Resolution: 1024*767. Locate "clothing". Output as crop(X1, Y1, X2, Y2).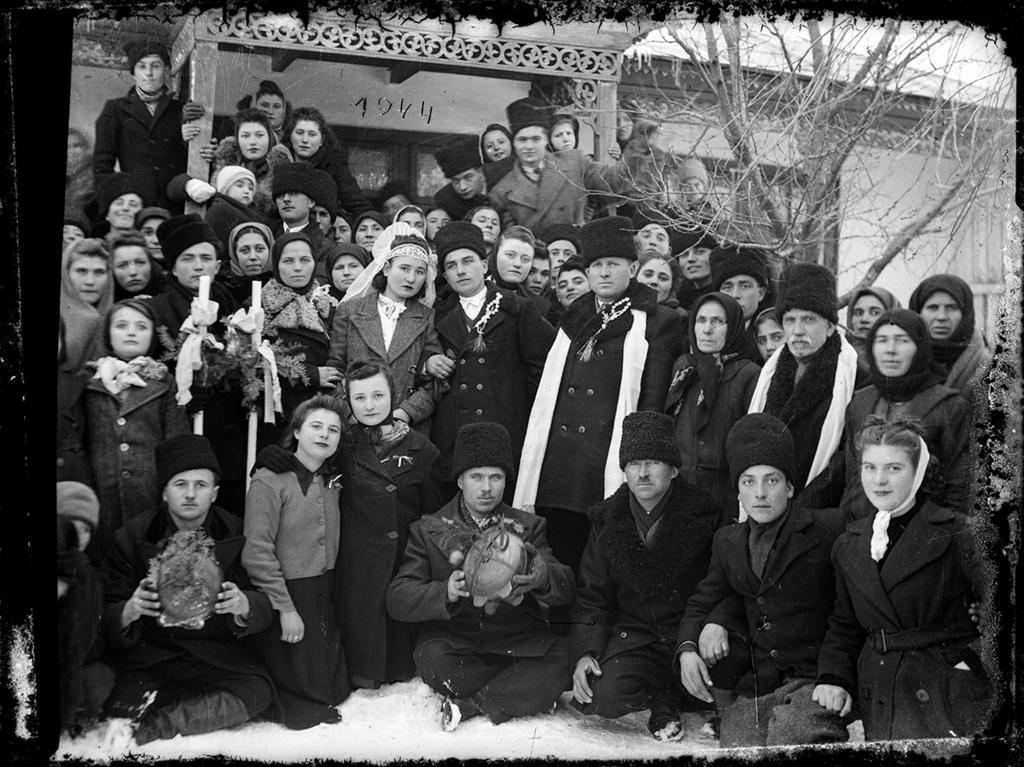
crop(92, 500, 292, 715).
